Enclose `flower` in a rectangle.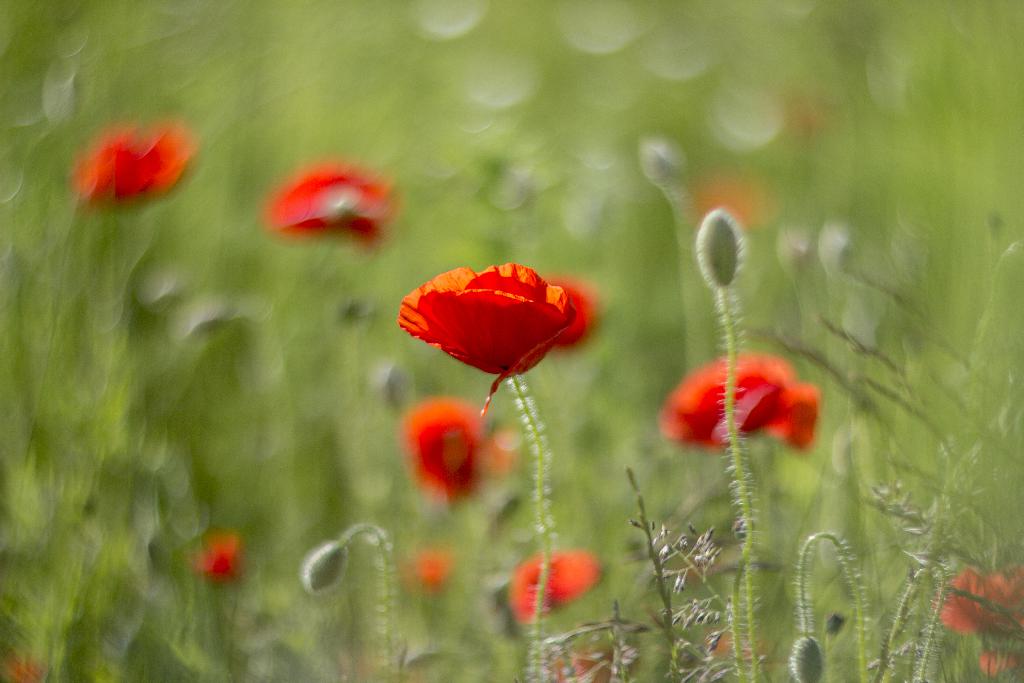
BBox(266, 164, 406, 245).
